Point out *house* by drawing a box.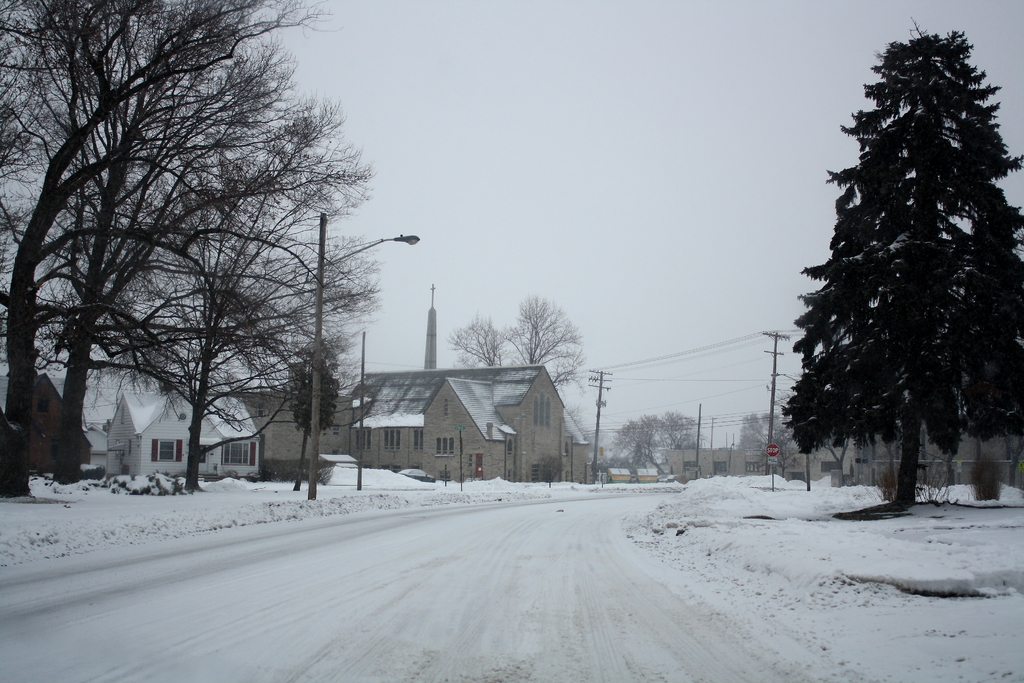
left=522, top=368, right=573, bottom=481.
